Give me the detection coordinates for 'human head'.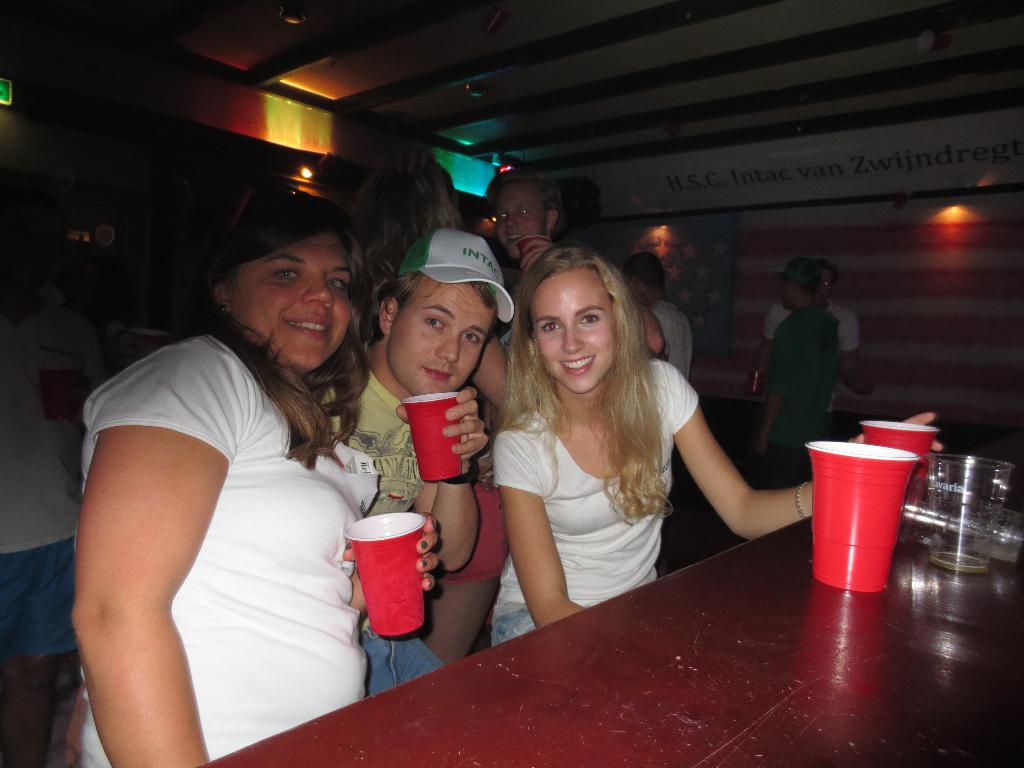
813,260,836,305.
